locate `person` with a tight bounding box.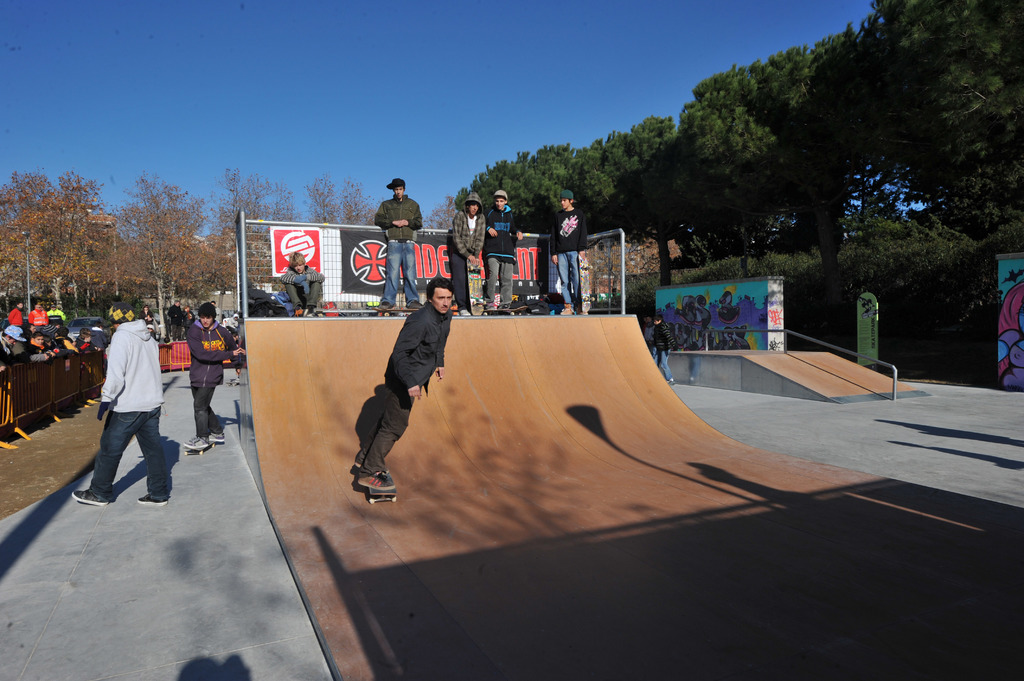
[30, 296, 50, 332].
